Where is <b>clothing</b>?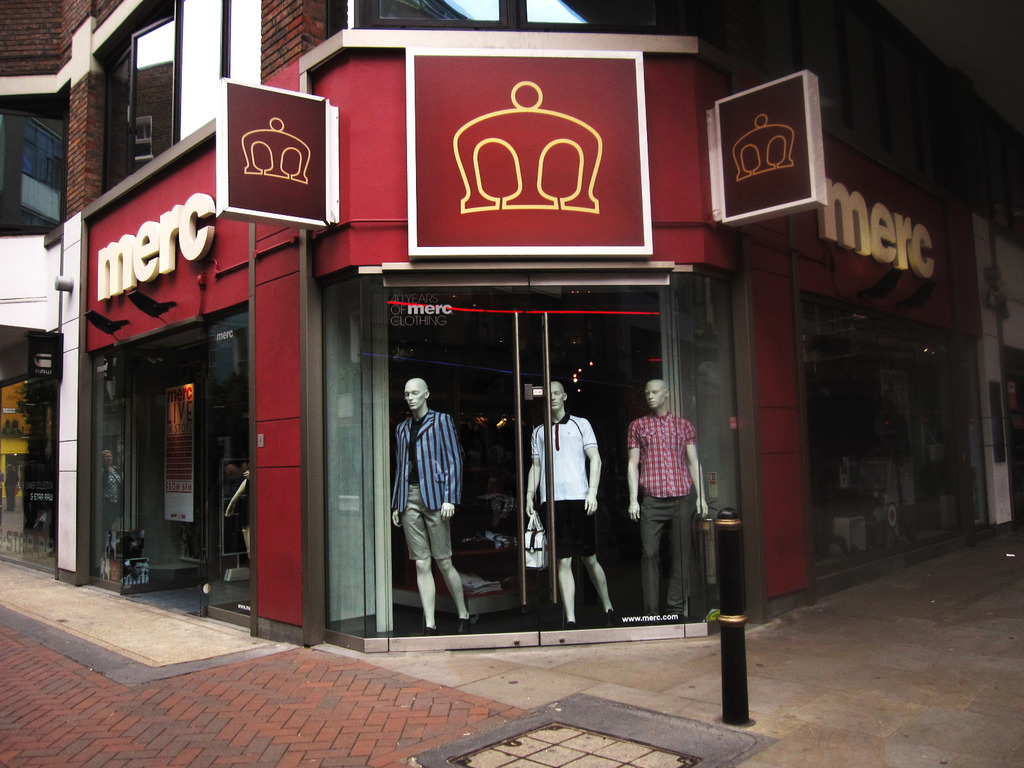
bbox(625, 386, 700, 600).
